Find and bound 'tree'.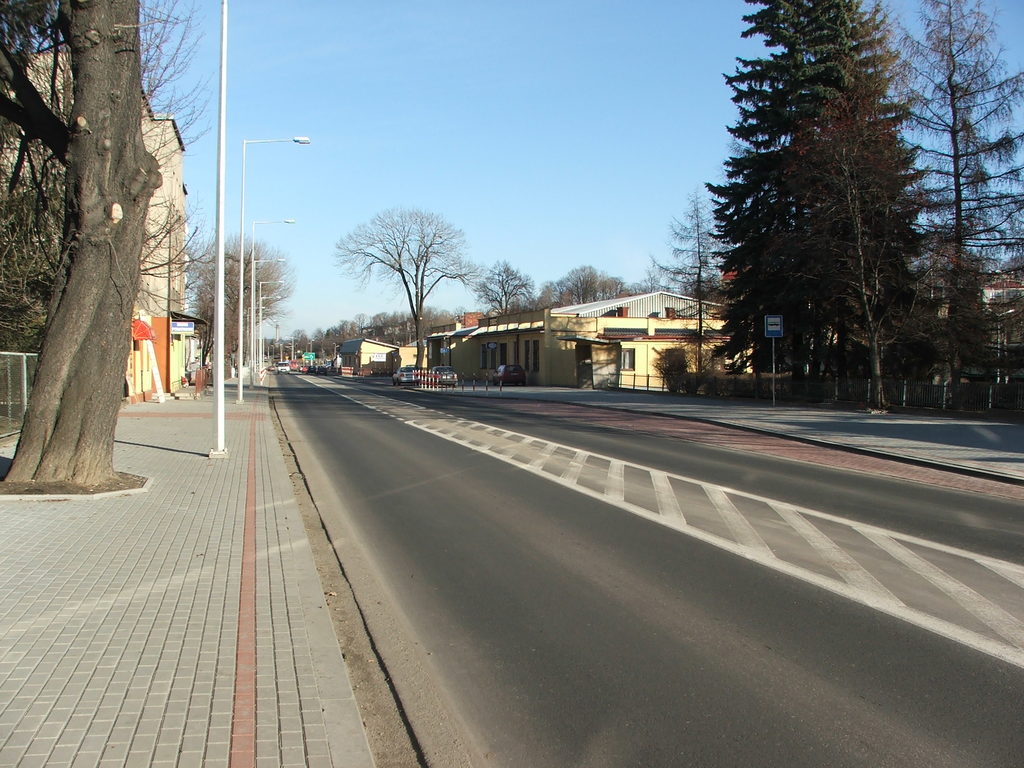
Bound: [x1=1, y1=3, x2=166, y2=488].
